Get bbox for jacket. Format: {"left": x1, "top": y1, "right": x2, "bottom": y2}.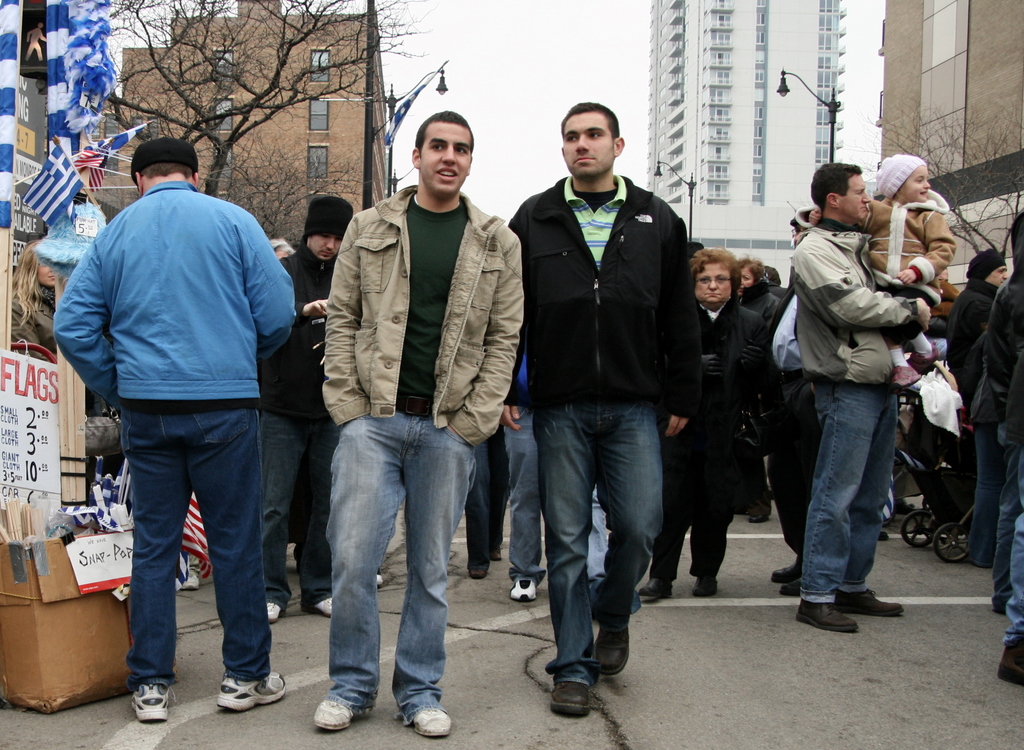
{"left": 254, "top": 241, "right": 336, "bottom": 426}.
